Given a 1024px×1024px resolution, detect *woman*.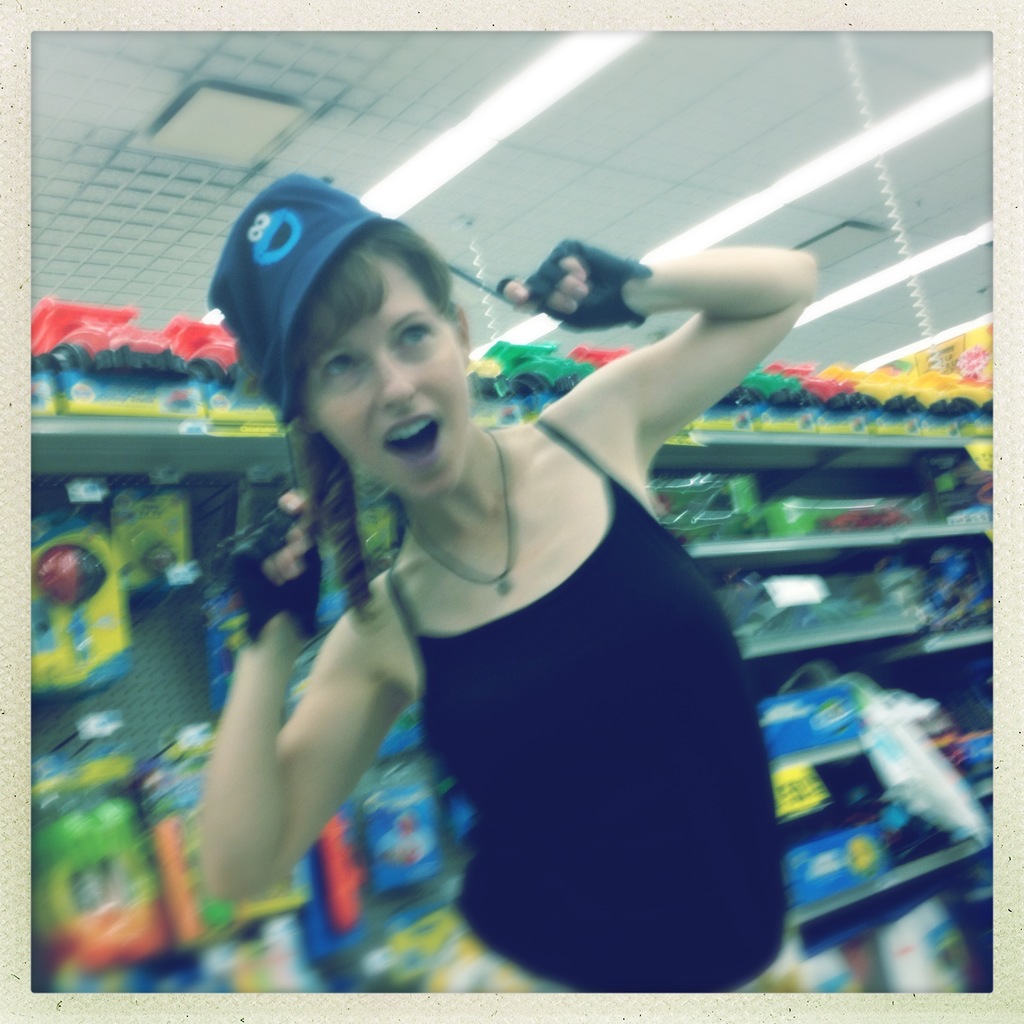
Rect(186, 221, 857, 1023).
